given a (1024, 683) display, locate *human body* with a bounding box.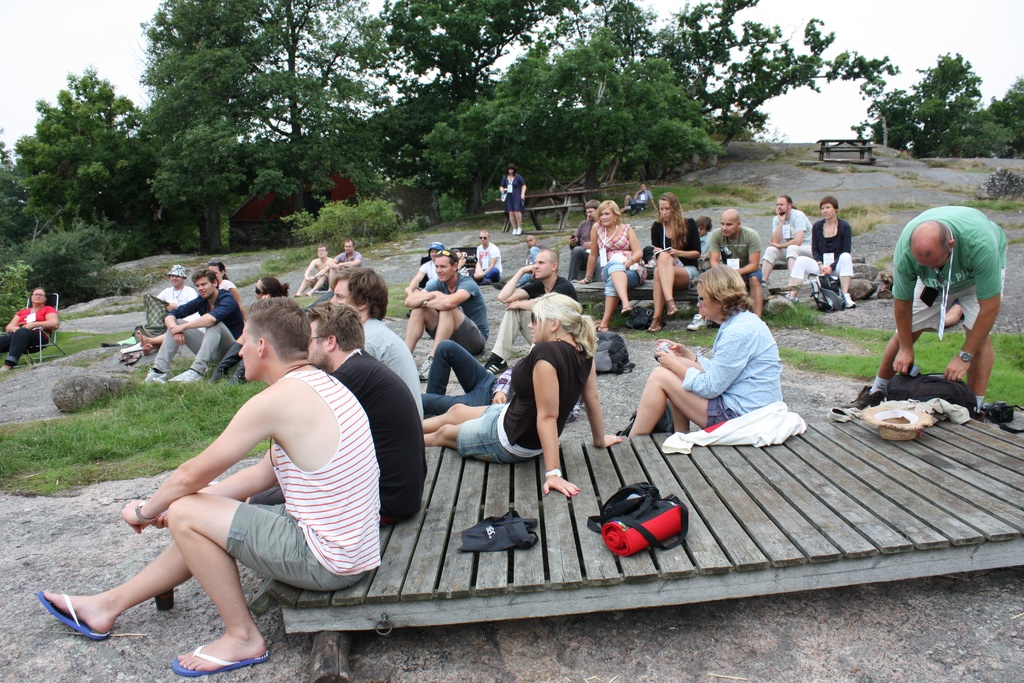
Located: locate(108, 265, 193, 349).
